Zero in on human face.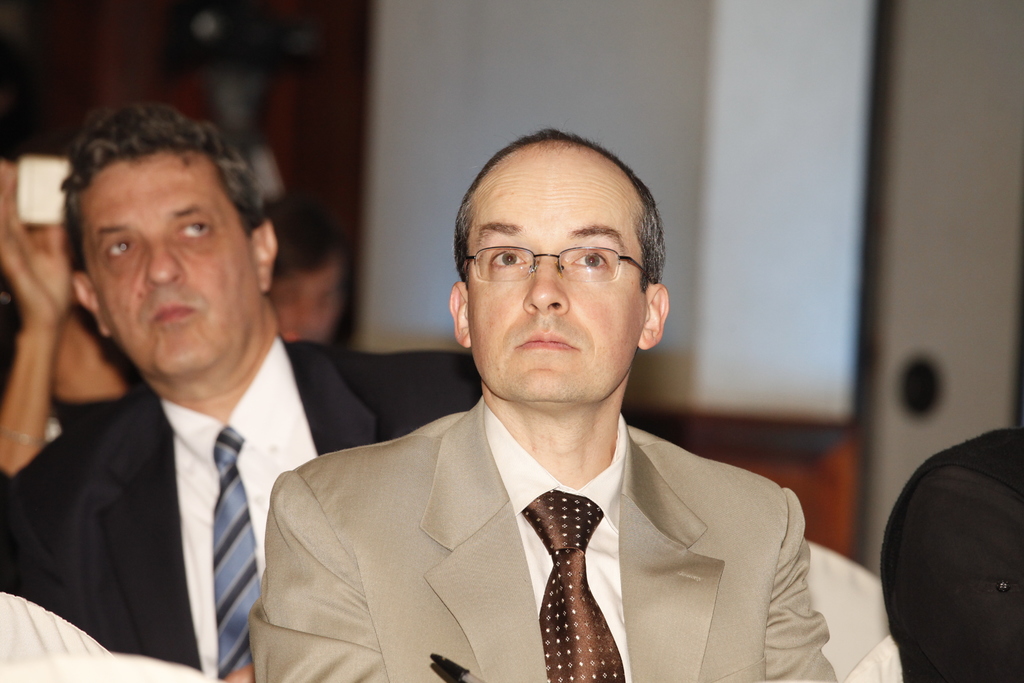
Zeroed in: [84,150,262,375].
